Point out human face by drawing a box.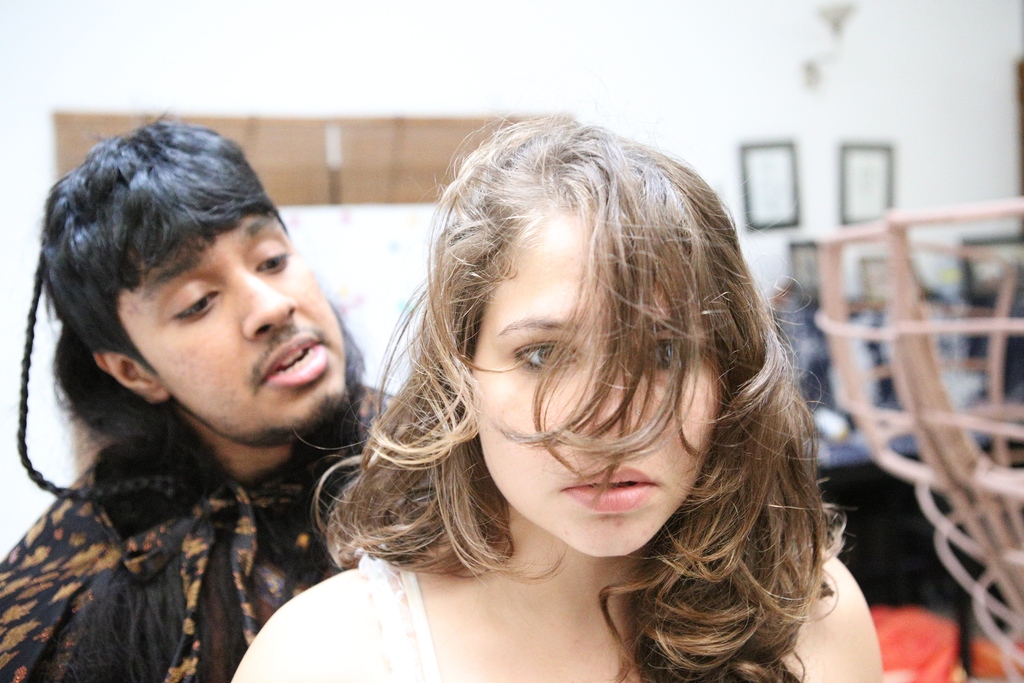
crop(115, 197, 353, 449).
